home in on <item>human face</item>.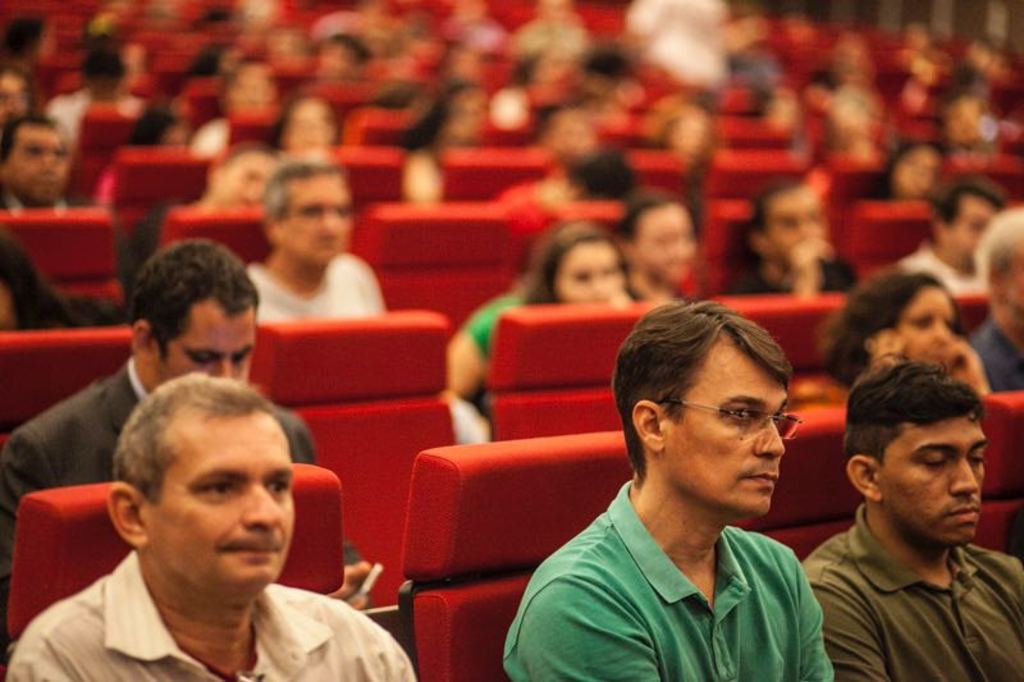
Homed in at 762:184:829:274.
